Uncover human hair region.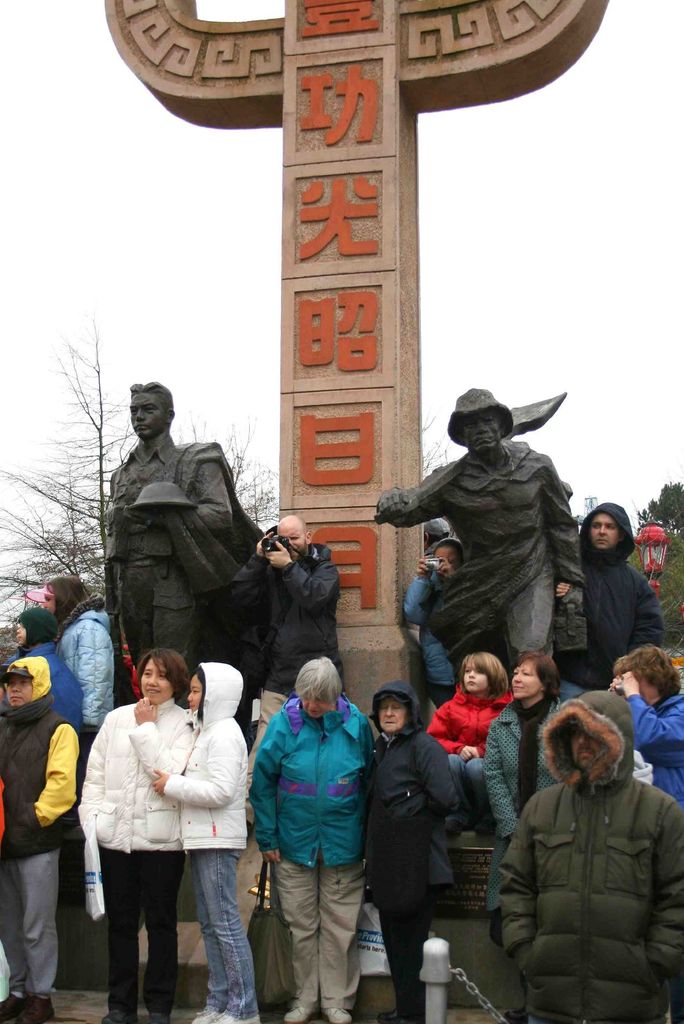
Uncovered: detection(50, 579, 90, 617).
